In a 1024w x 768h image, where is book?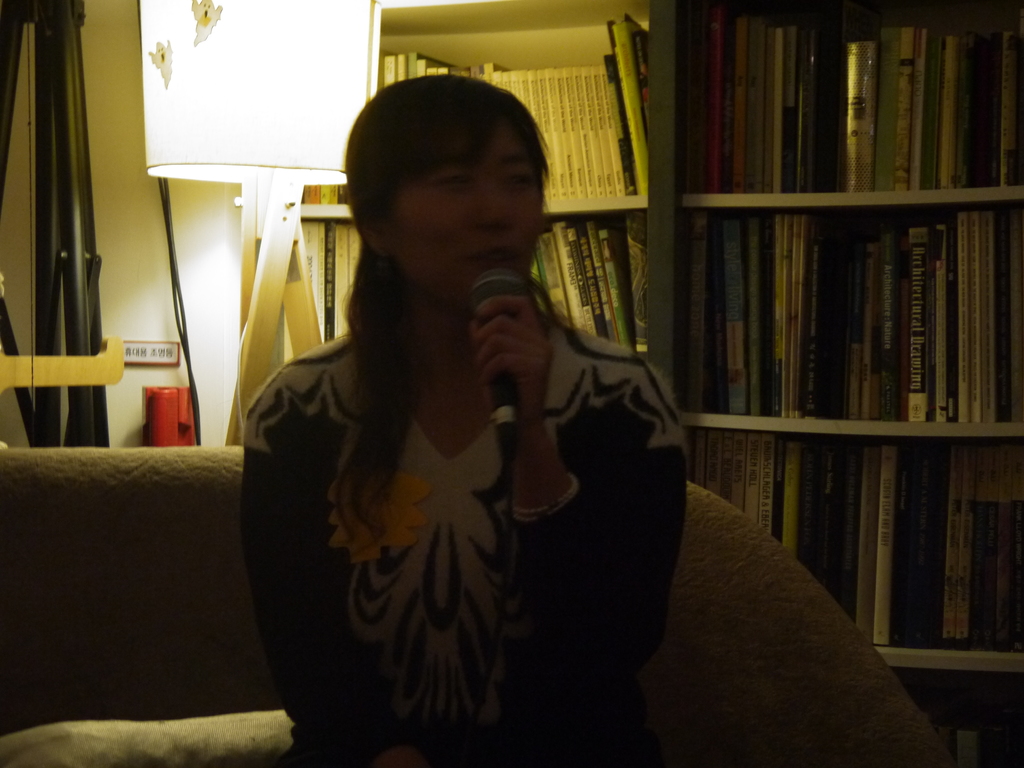
(x1=694, y1=222, x2=722, y2=404).
